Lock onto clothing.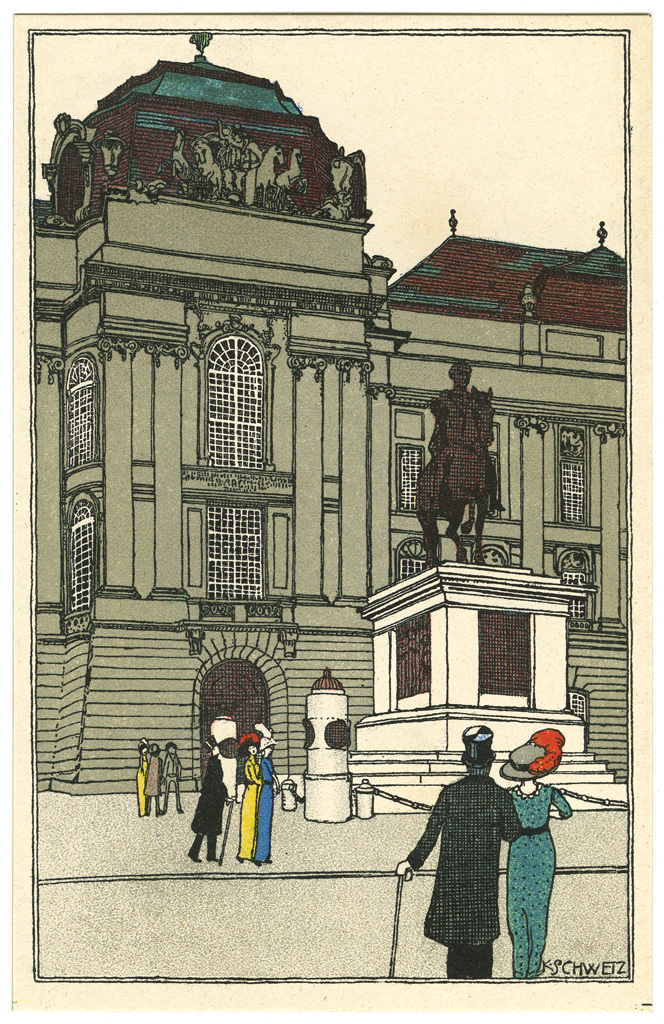
Locked: left=161, top=745, right=181, bottom=802.
